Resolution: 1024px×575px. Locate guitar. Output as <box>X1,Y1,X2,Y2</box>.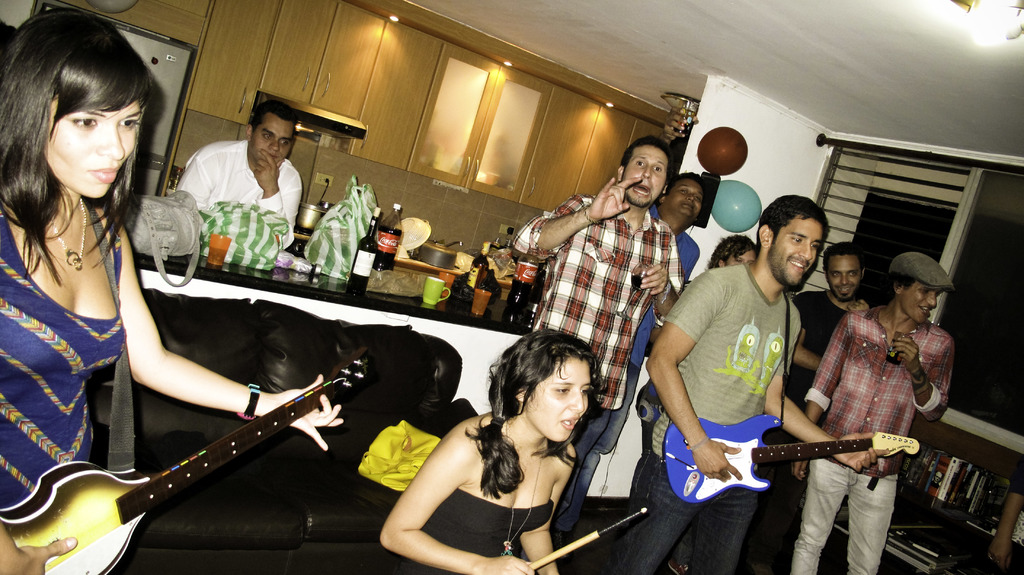
<box>0,344,387,574</box>.
